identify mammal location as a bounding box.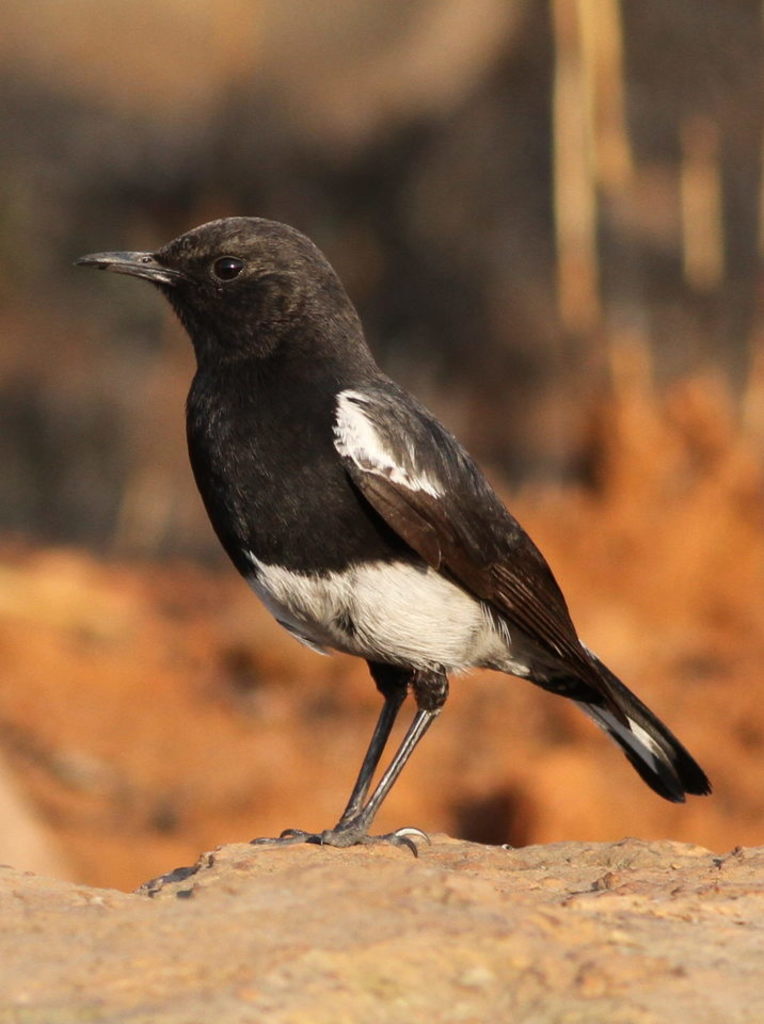
bbox=[64, 210, 712, 852].
